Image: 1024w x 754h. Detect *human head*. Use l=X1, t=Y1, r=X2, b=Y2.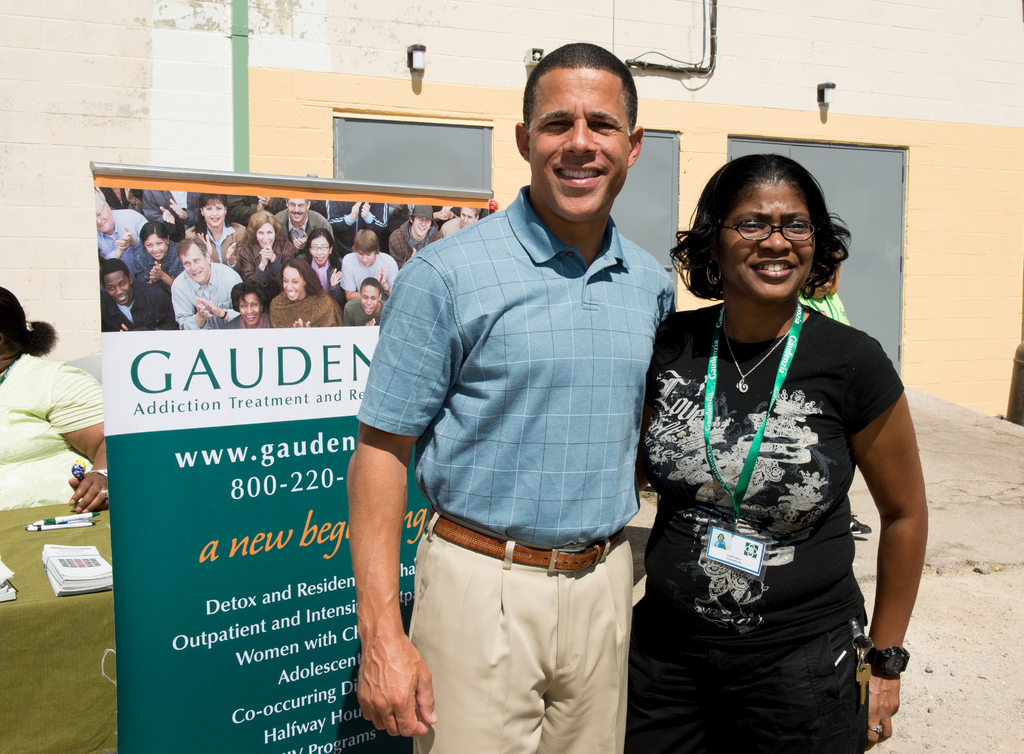
l=228, t=283, r=262, b=325.
